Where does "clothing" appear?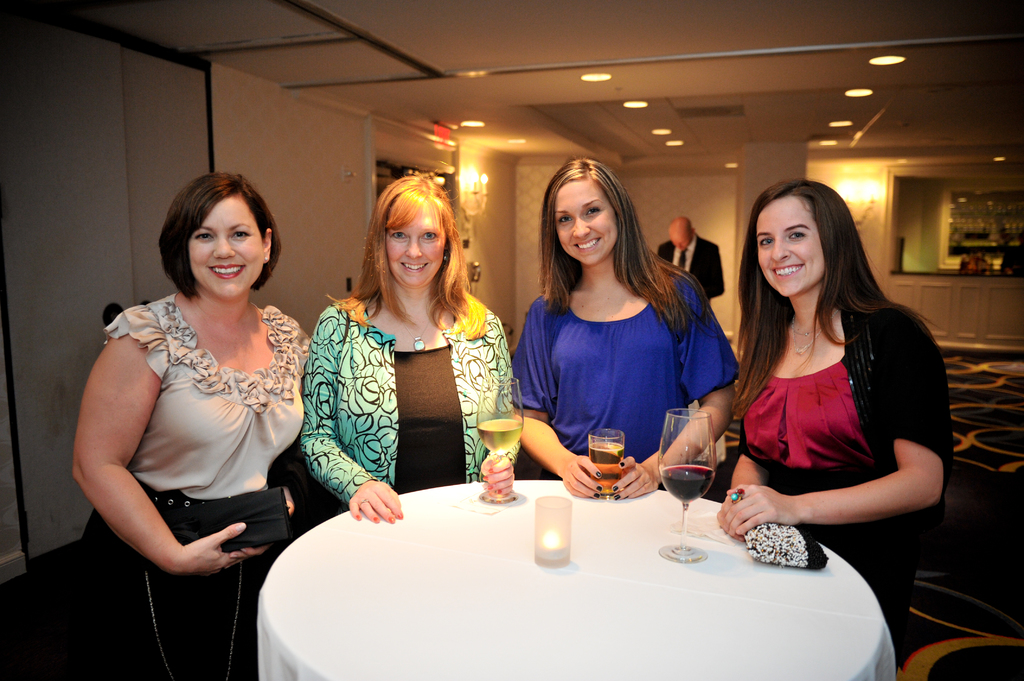
Appears at 105/295/309/680.
